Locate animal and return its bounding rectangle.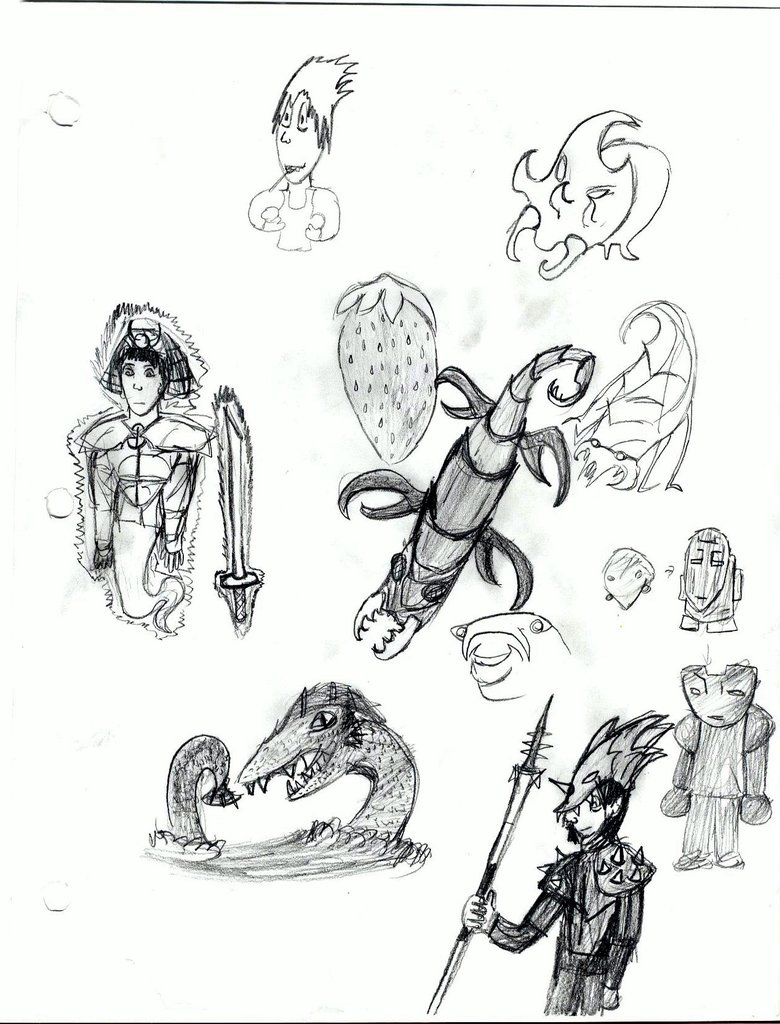
box=[149, 681, 419, 854].
